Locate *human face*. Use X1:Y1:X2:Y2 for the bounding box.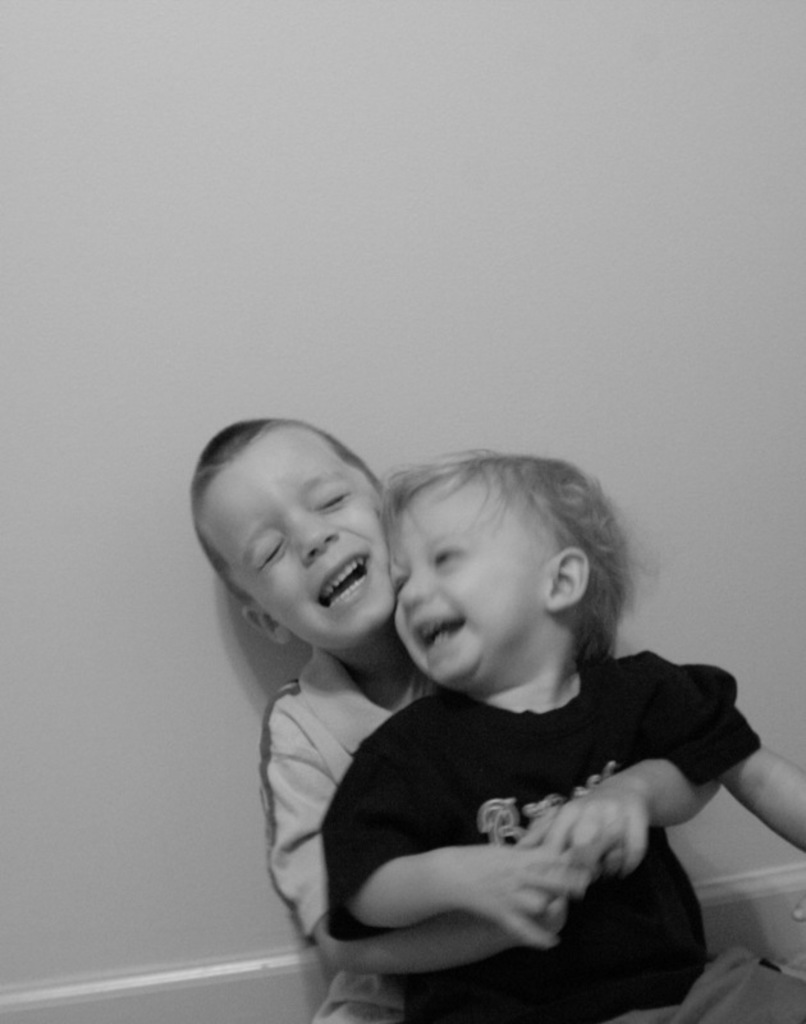
390:479:544:692.
